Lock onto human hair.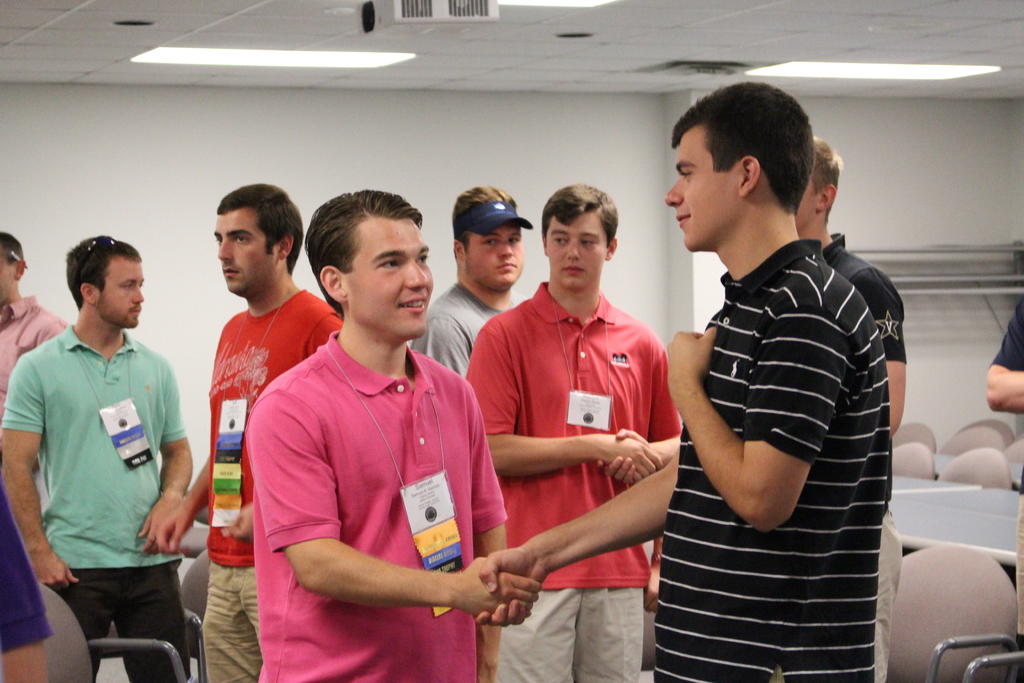
Locked: bbox=(804, 144, 839, 222).
